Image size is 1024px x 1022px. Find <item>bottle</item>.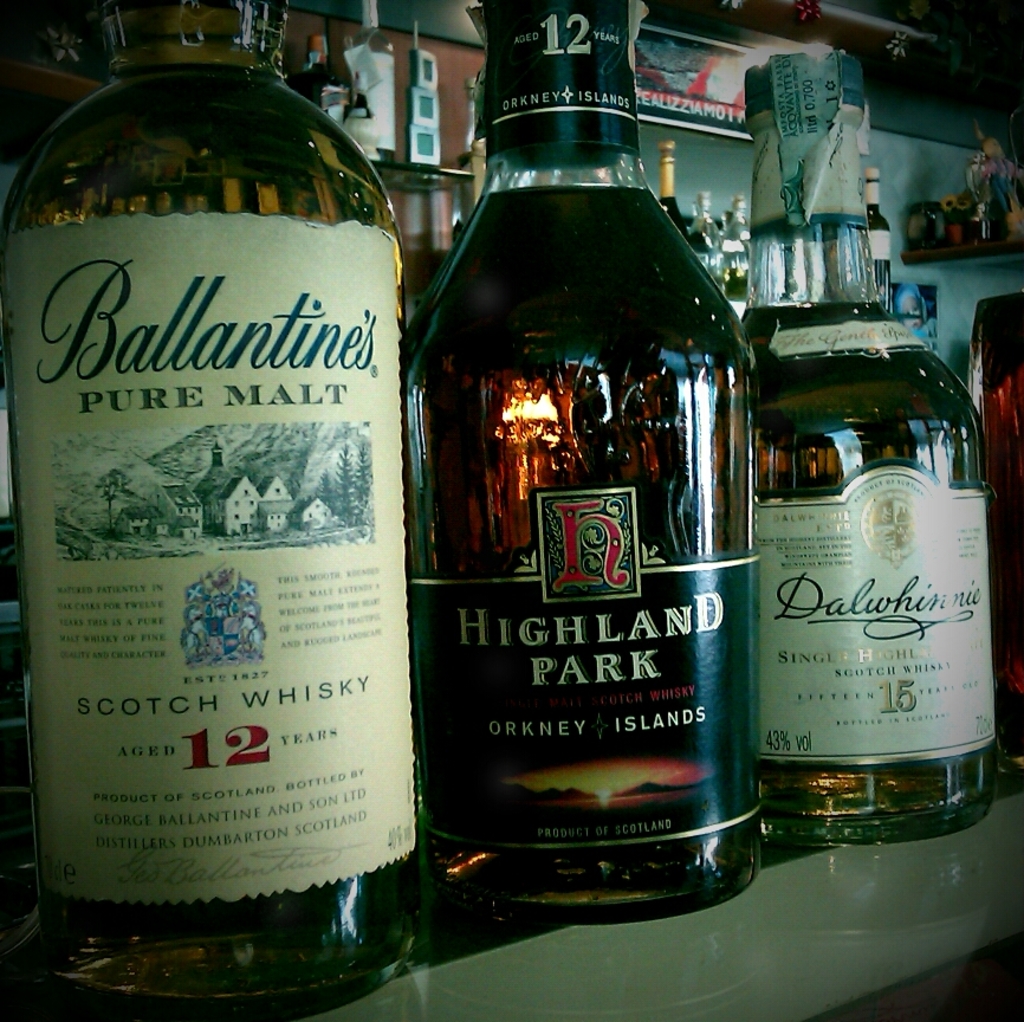
[737, 45, 1000, 847].
